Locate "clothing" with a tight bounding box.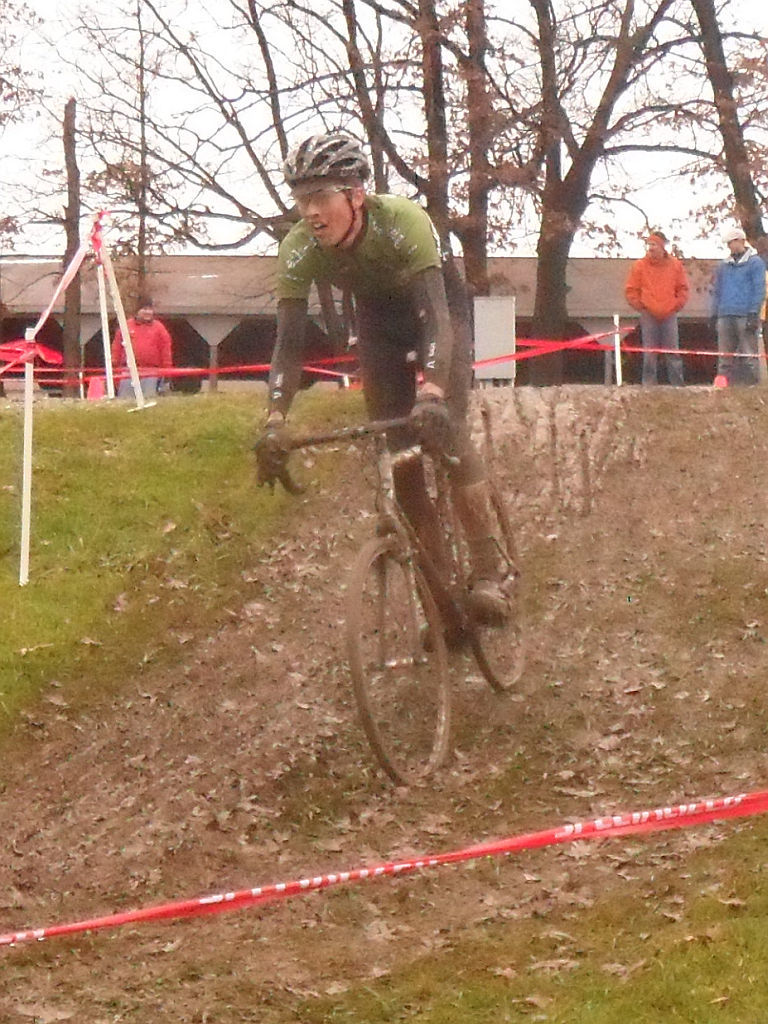
locate(623, 247, 687, 384).
